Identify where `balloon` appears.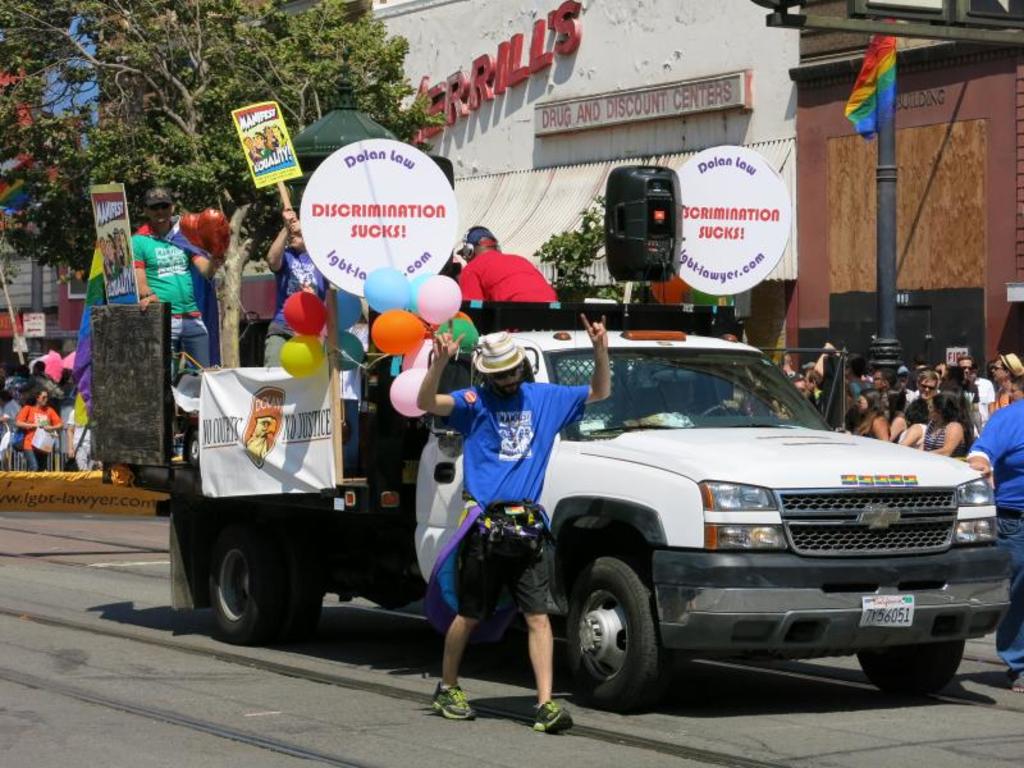
Appears at (left=360, top=265, right=406, bottom=314).
